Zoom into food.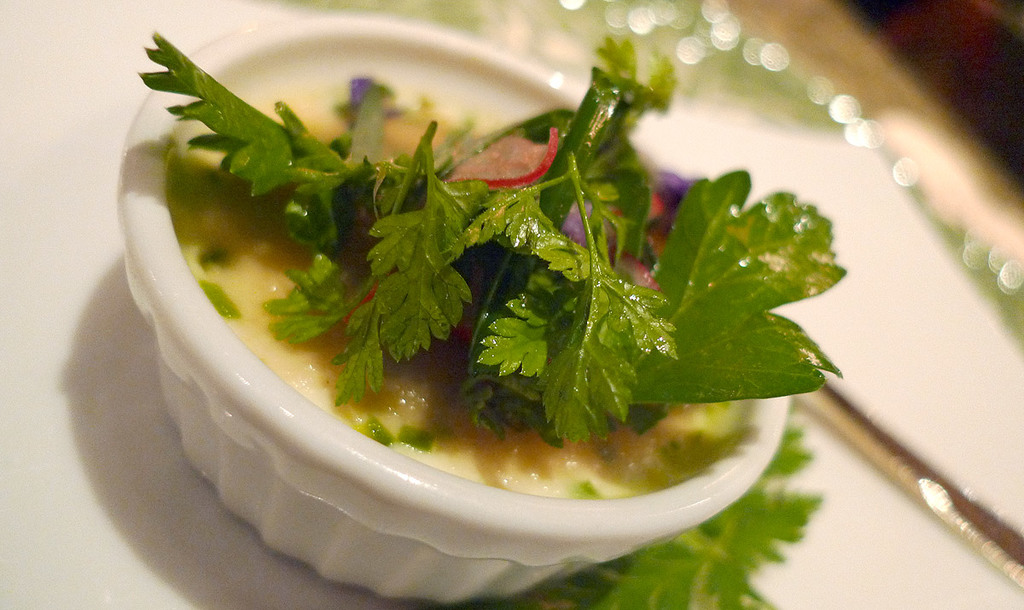
Zoom target: <box>155,25,852,549</box>.
